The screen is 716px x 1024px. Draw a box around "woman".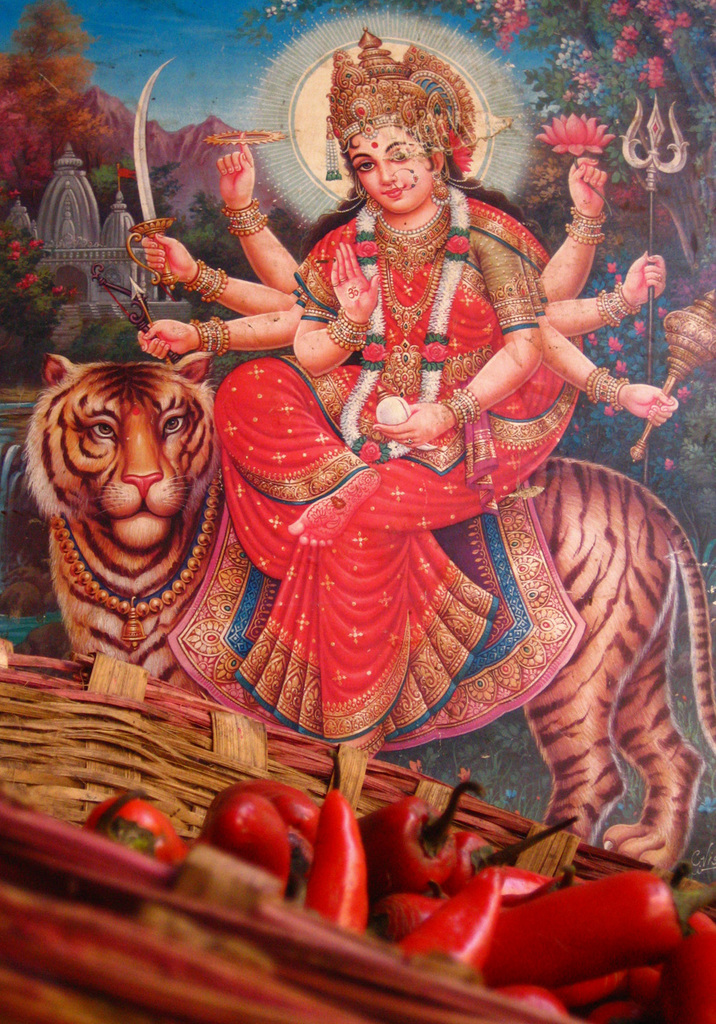
left=49, top=46, right=612, bottom=863.
